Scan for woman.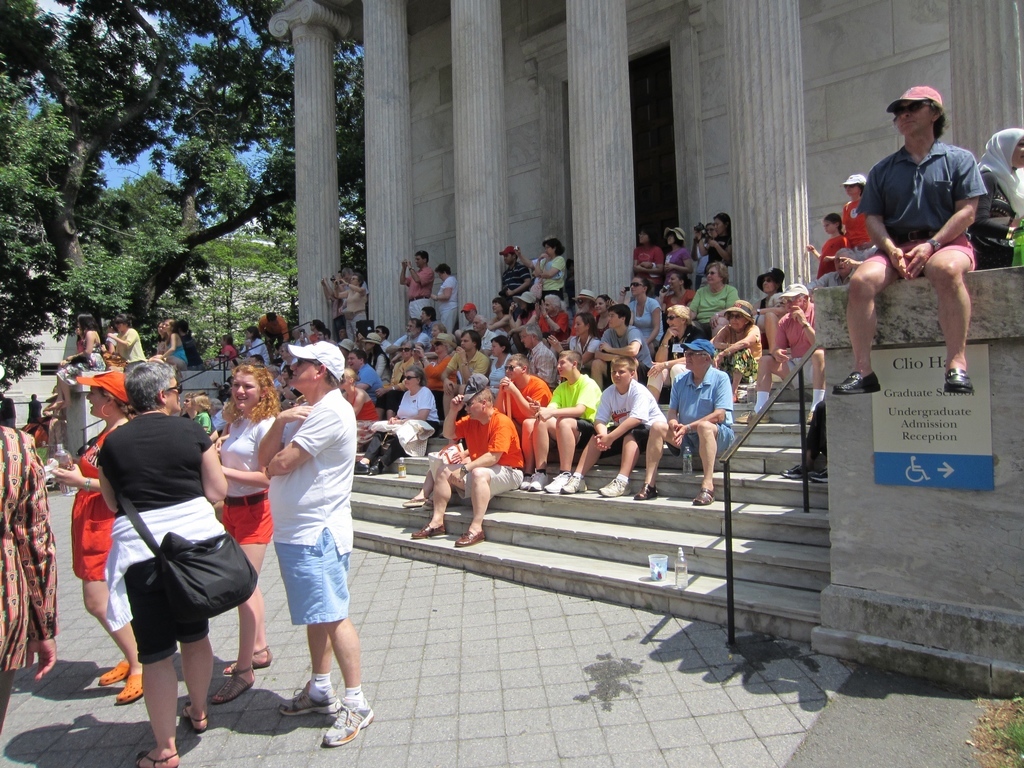
Scan result: rect(512, 292, 542, 336).
